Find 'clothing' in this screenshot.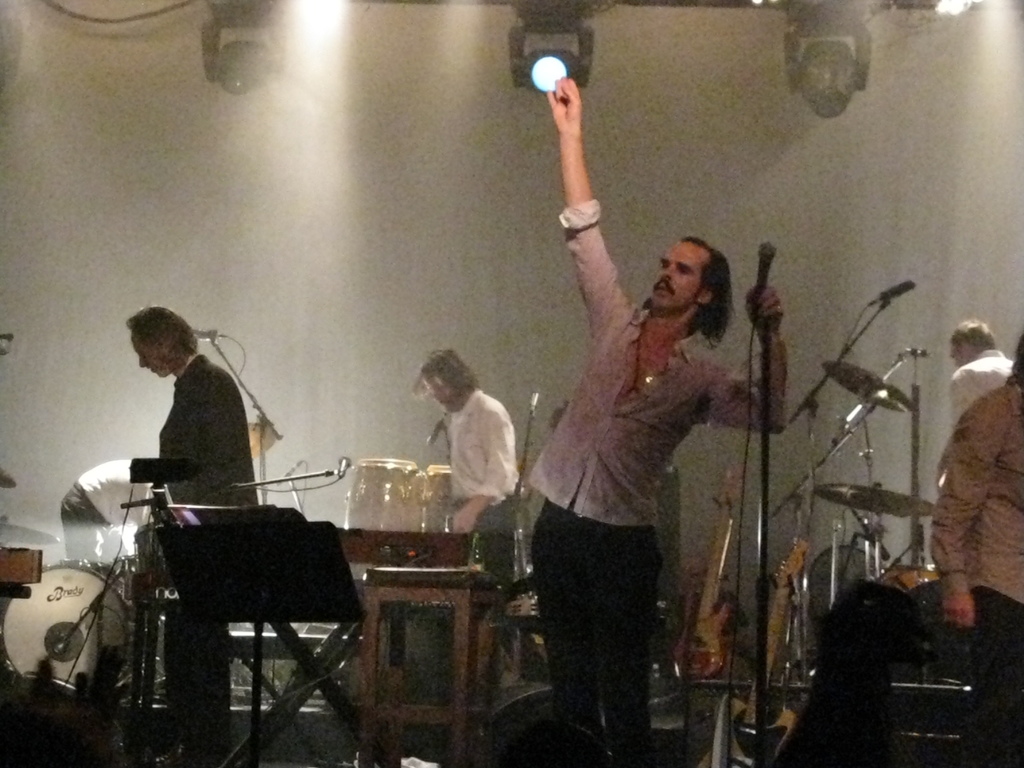
The bounding box for 'clothing' is (left=154, top=352, right=258, bottom=756).
